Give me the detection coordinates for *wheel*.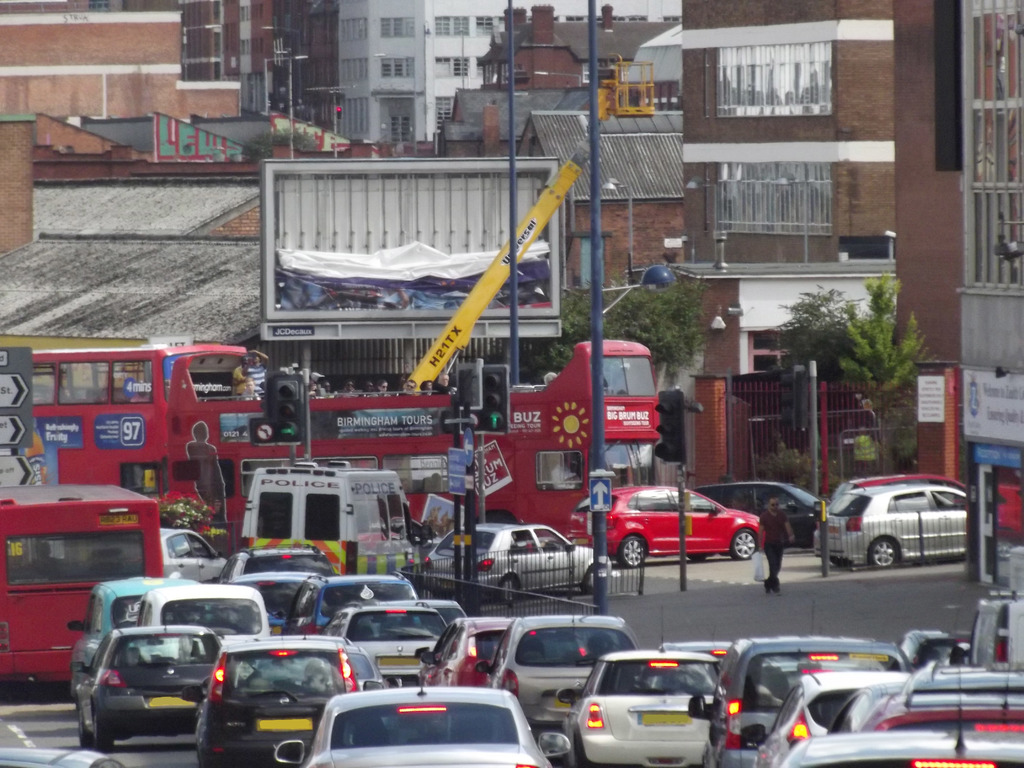
BBox(77, 706, 91, 749).
